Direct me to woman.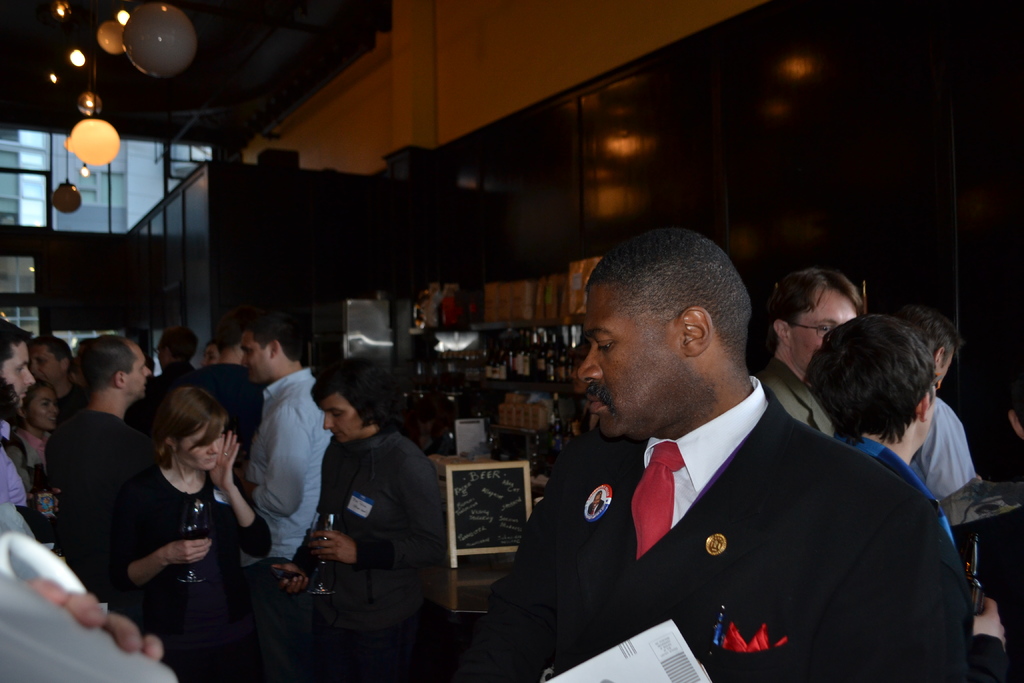
Direction: <bbox>0, 375, 61, 545</bbox>.
